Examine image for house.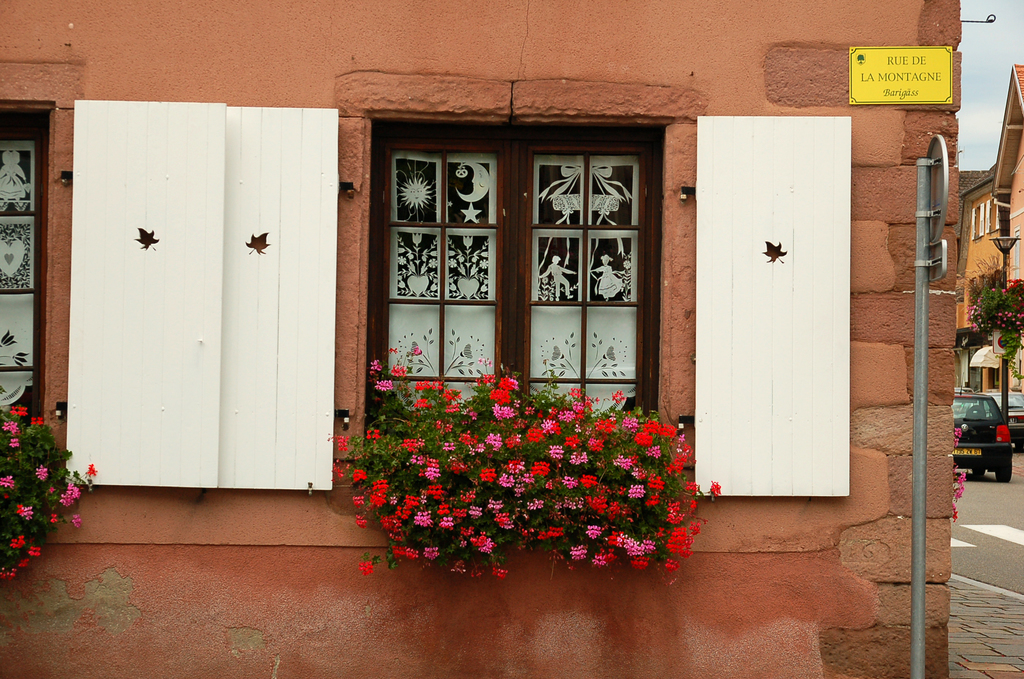
Examination result: (0, 0, 959, 678).
